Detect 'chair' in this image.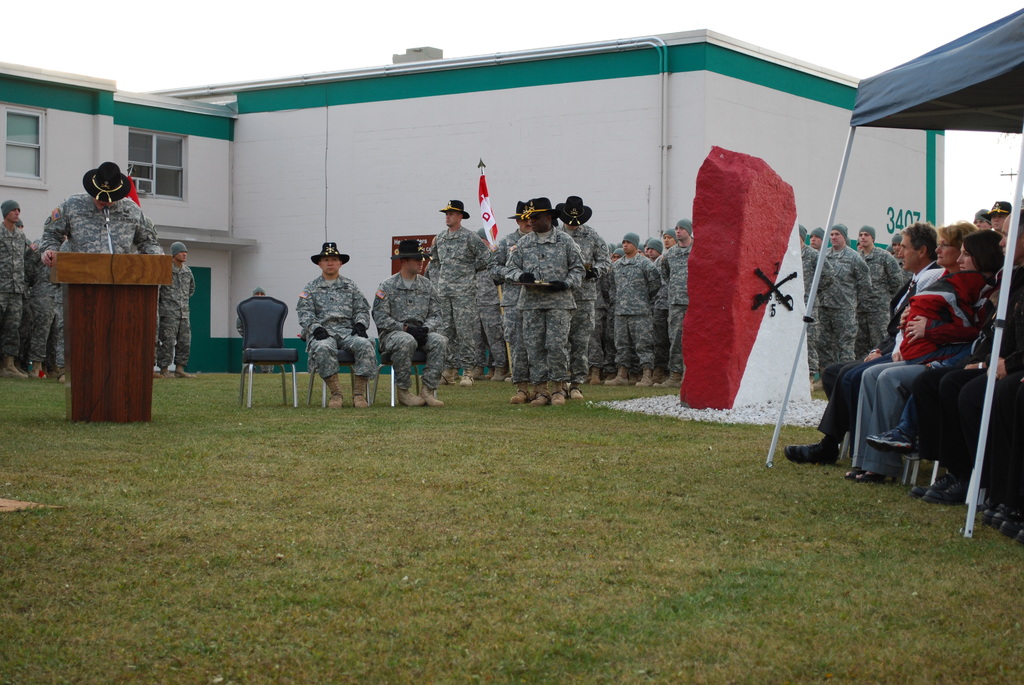
Detection: x1=370, y1=308, x2=436, y2=406.
